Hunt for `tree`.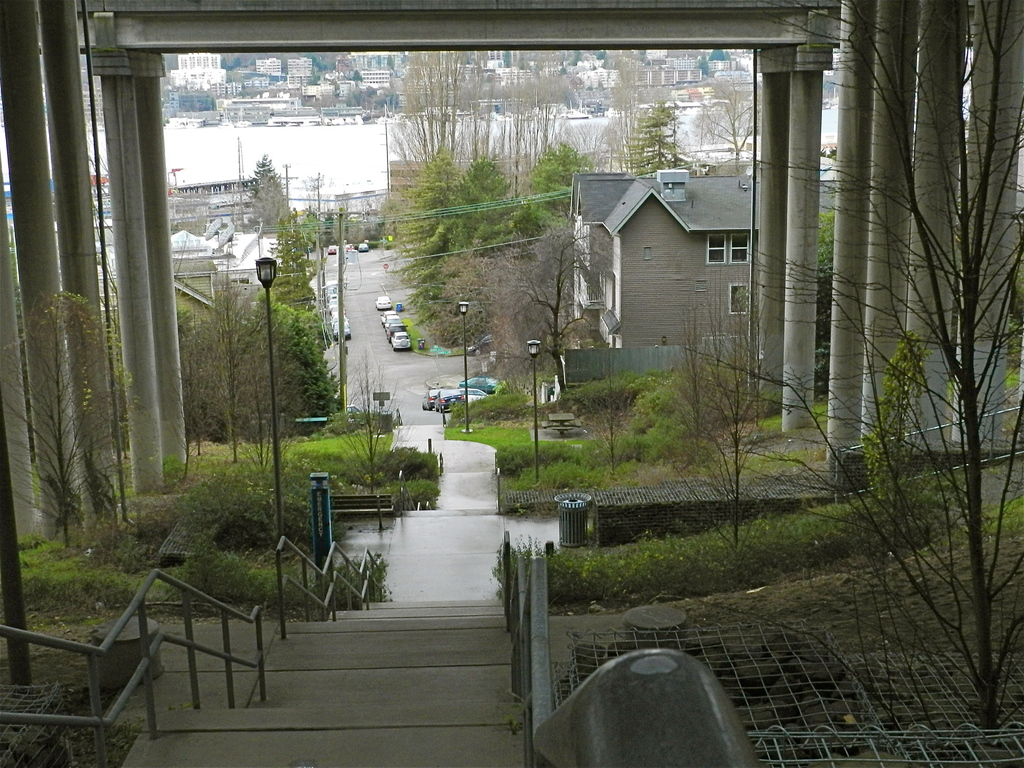
Hunted down at [271, 166, 371, 278].
